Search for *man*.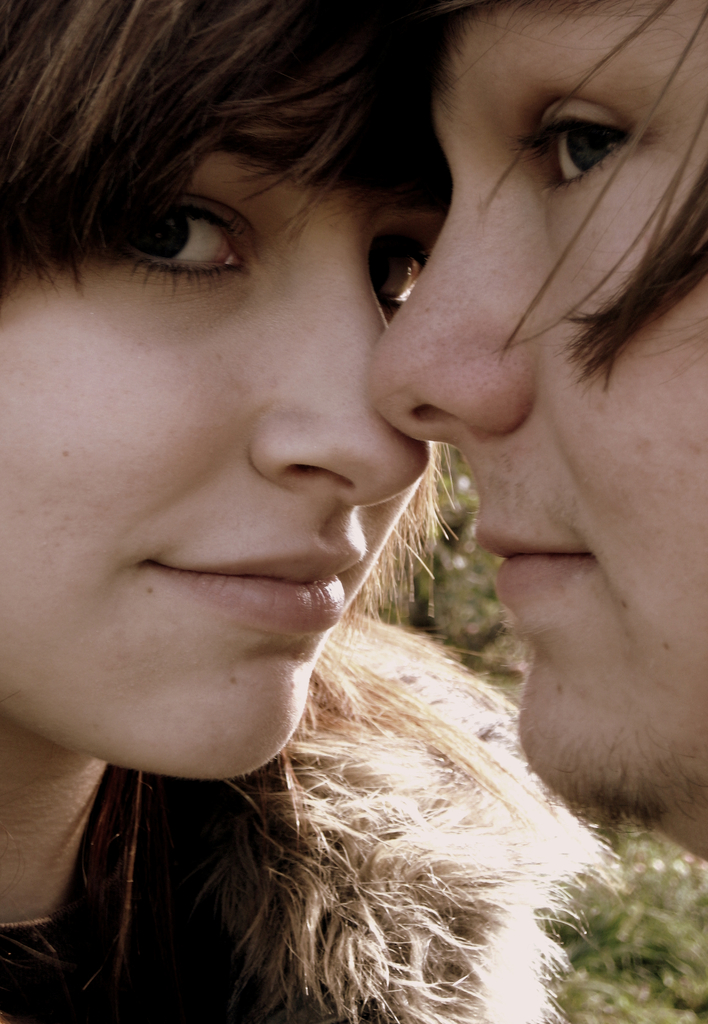
Found at <region>370, 0, 707, 854</region>.
